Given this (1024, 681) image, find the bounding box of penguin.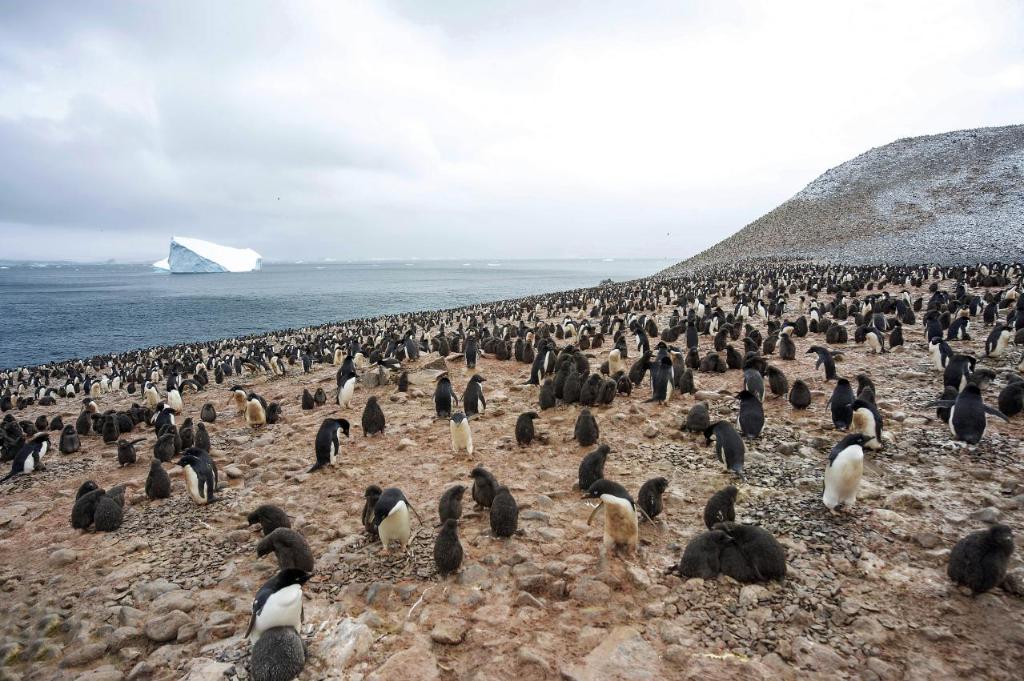
select_region(463, 374, 486, 412).
